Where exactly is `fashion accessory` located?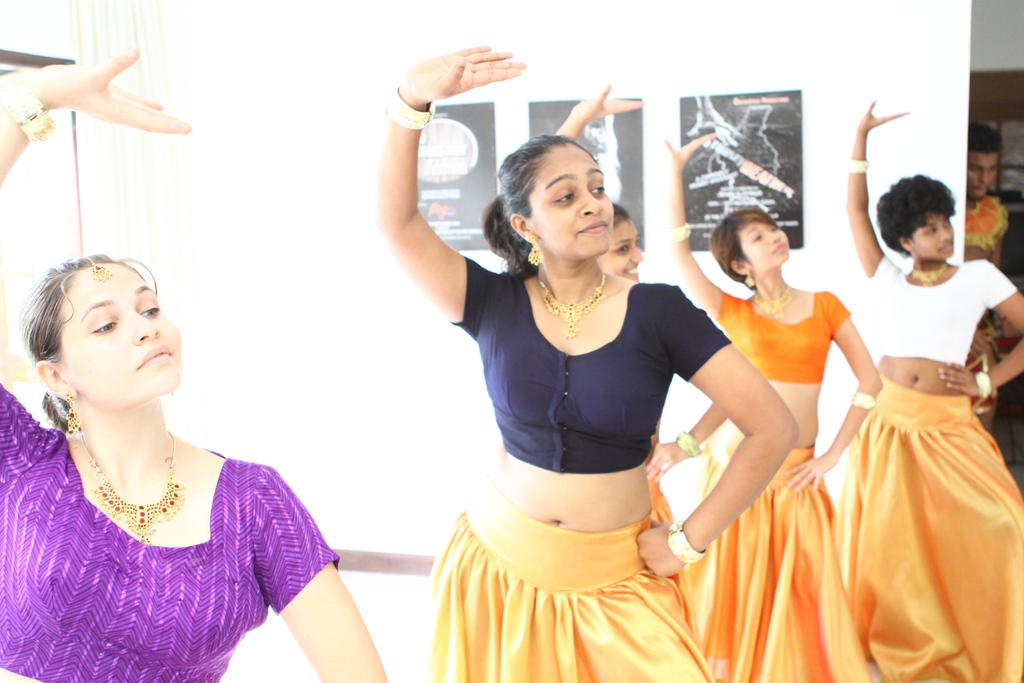
Its bounding box is 63/393/79/436.
